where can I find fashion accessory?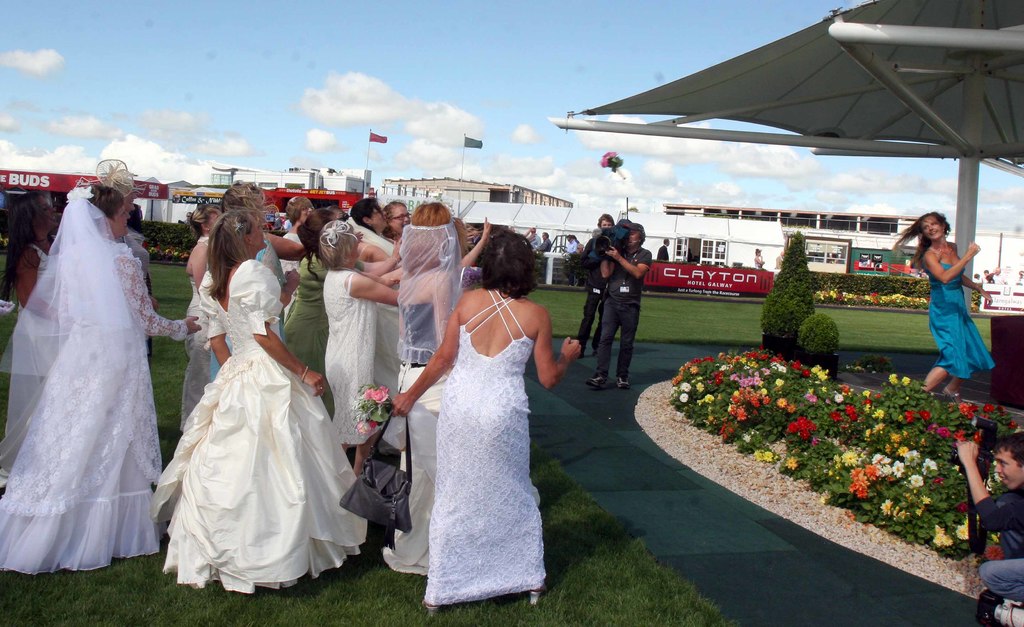
You can find it at bbox=[589, 377, 605, 389].
